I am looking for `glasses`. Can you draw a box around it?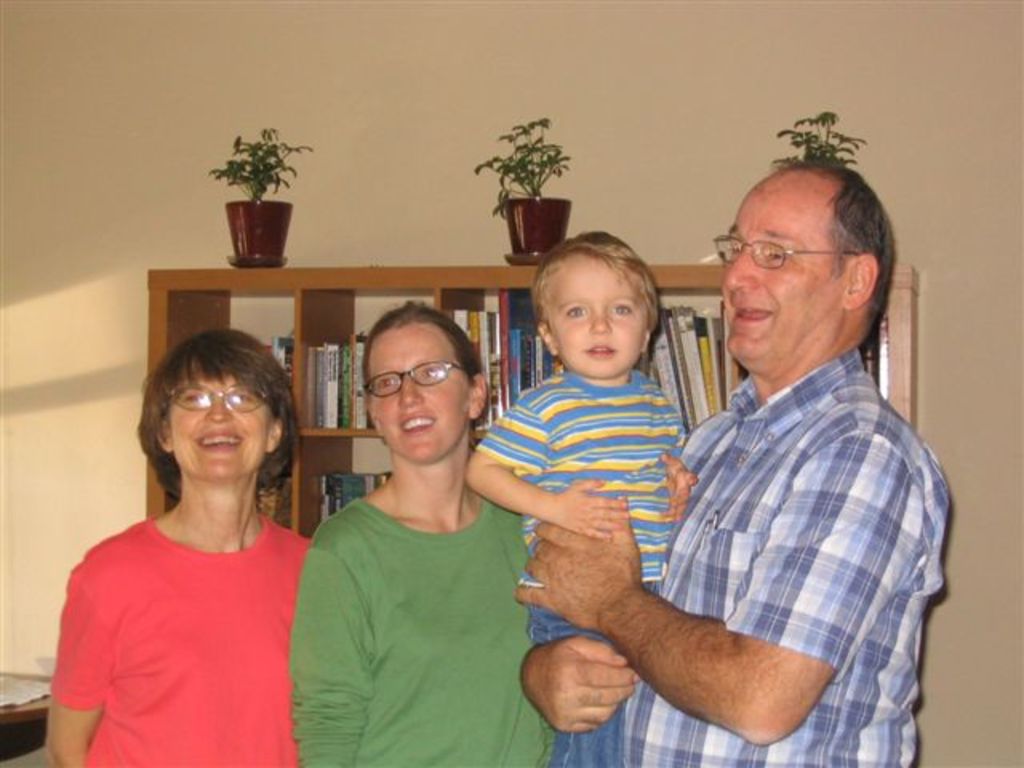
Sure, the bounding box is box(712, 221, 867, 278).
